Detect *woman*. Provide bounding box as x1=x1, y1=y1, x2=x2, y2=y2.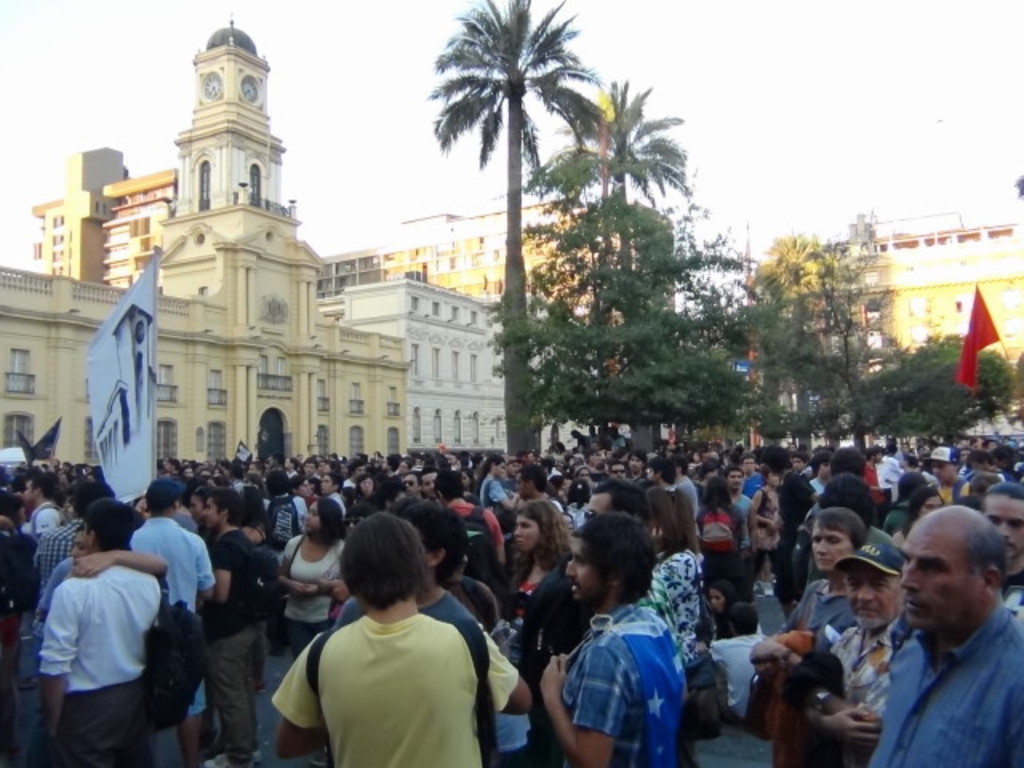
x1=690, y1=475, x2=744, y2=586.
